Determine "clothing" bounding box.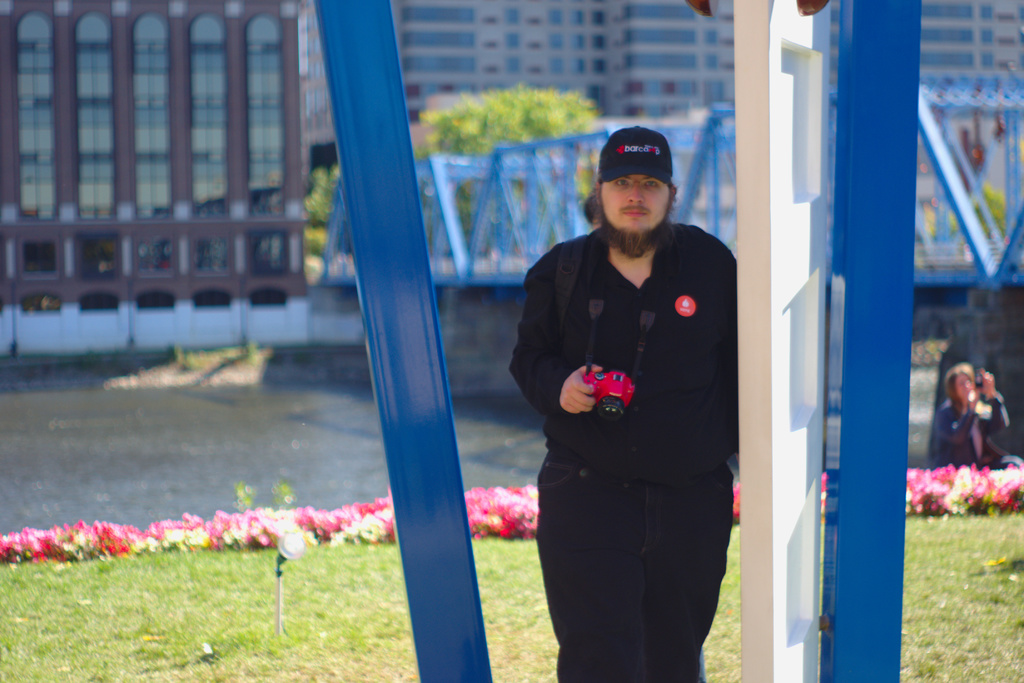
Determined: bbox=(929, 395, 1009, 467).
